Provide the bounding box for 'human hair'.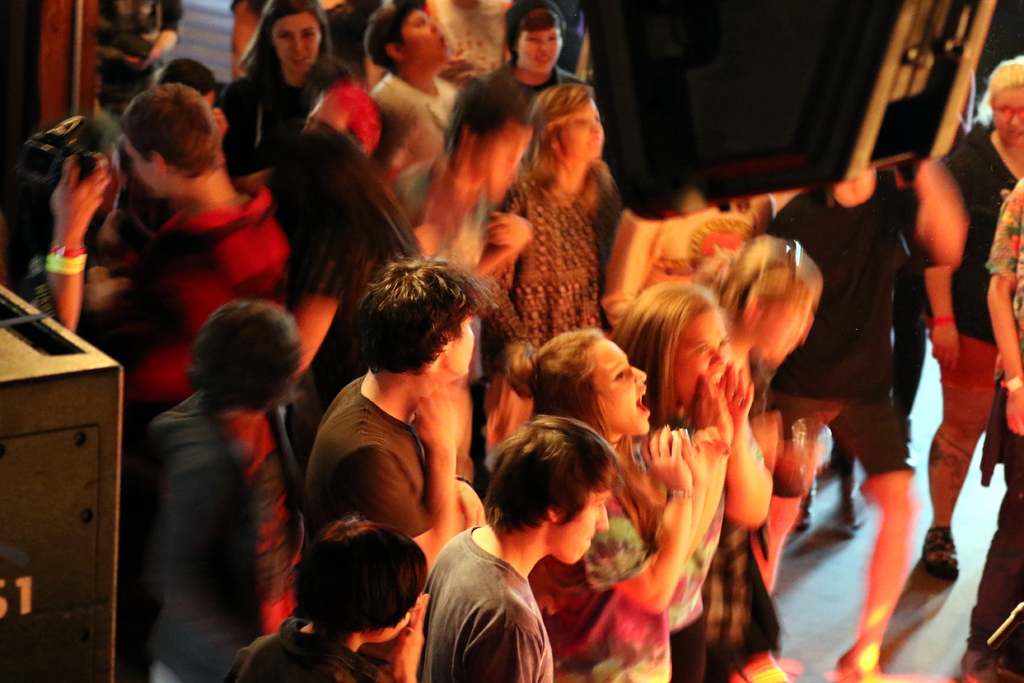
352/251/502/379.
